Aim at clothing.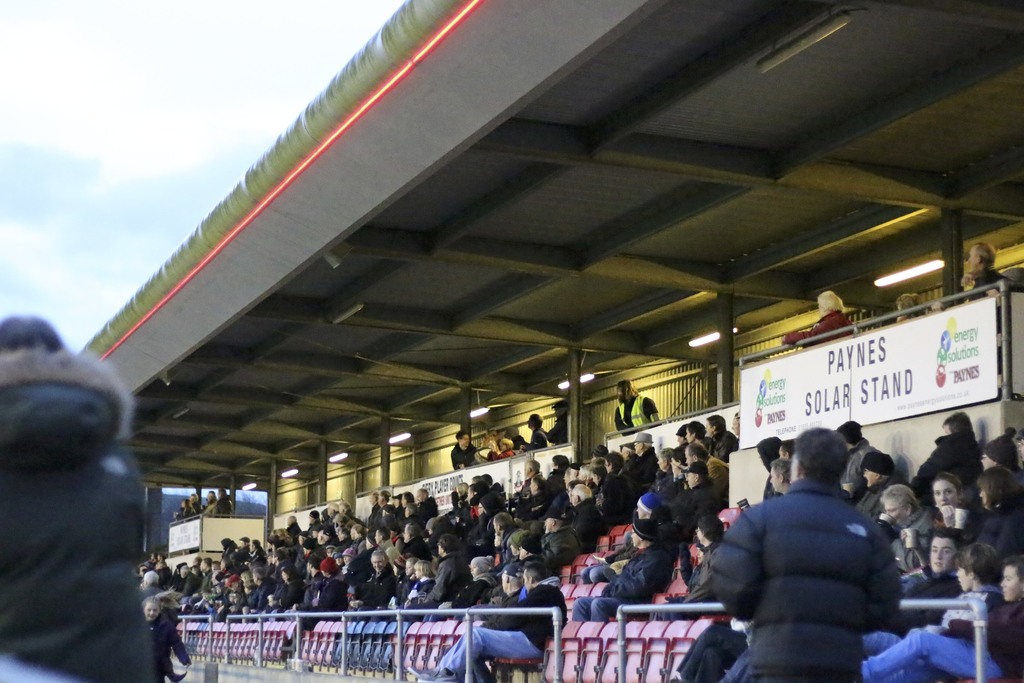
Aimed at l=703, t=461, r=915, b=671.
